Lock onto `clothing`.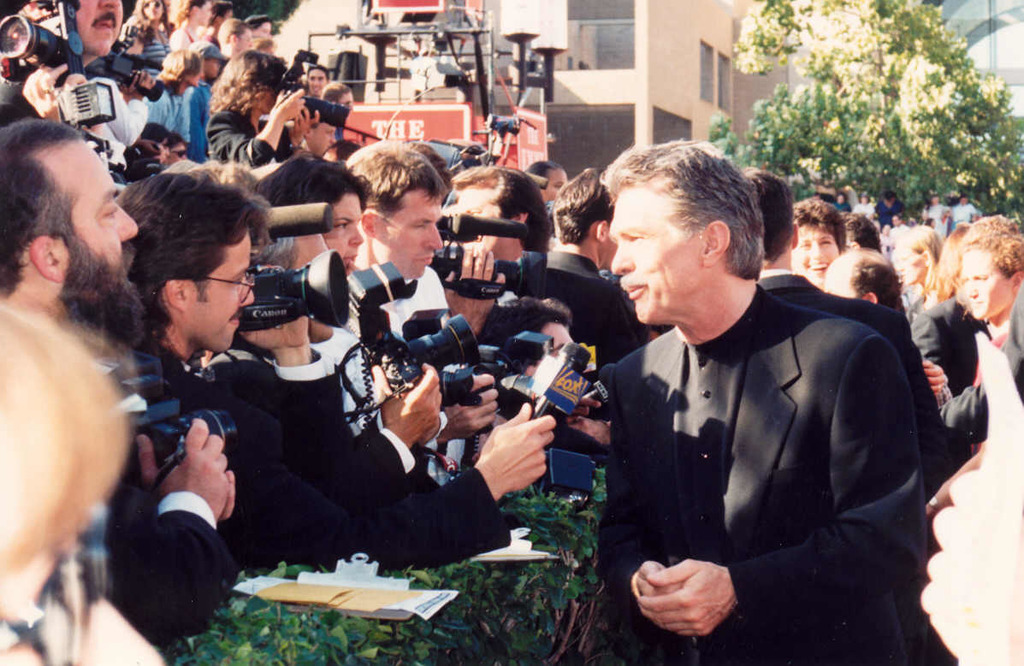
Locked: left=570, top=256, right=954, bottom=664.
